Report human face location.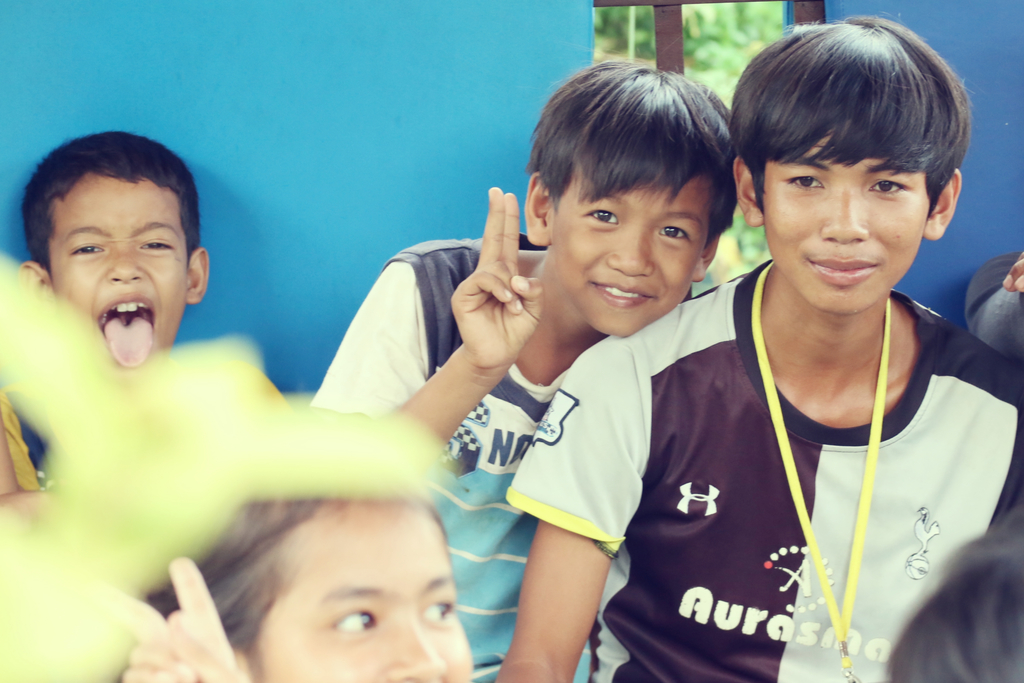
Report: box=[247, 506, 471, 682].
